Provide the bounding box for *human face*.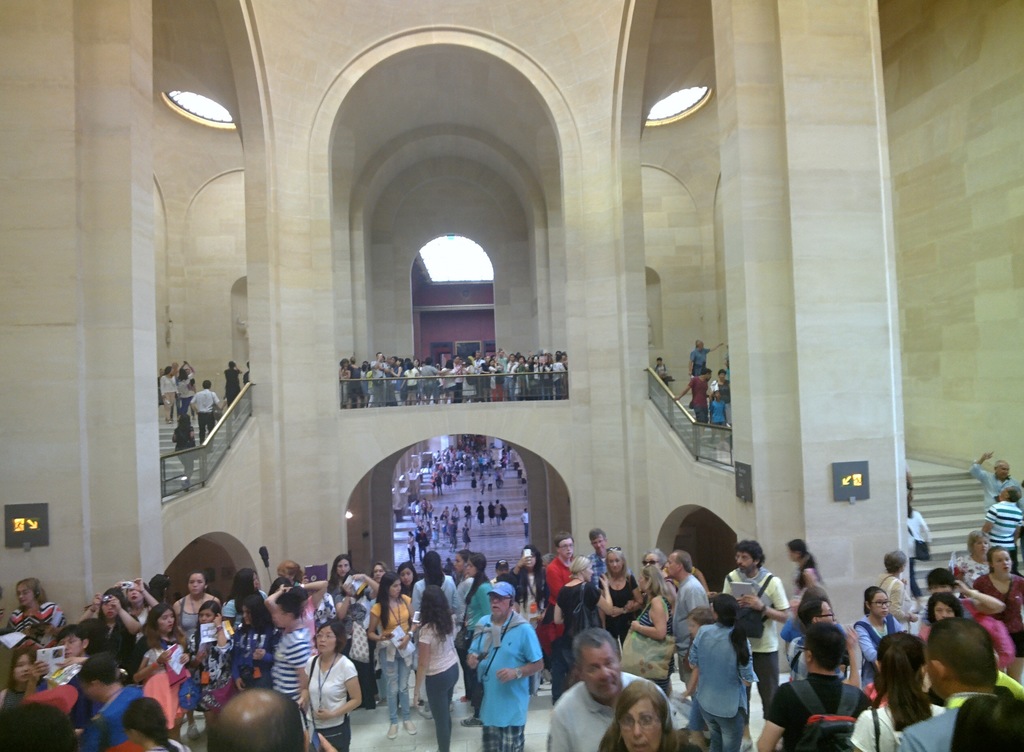
box(372, 564, 384, 582).
